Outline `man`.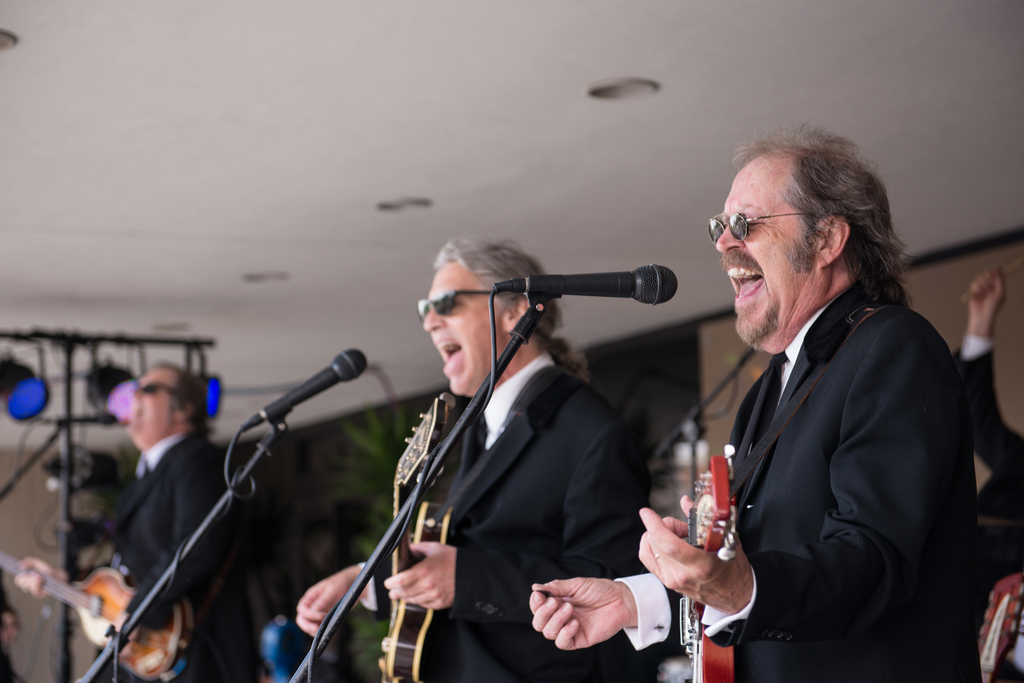
Outline: 298:237:646:682.
